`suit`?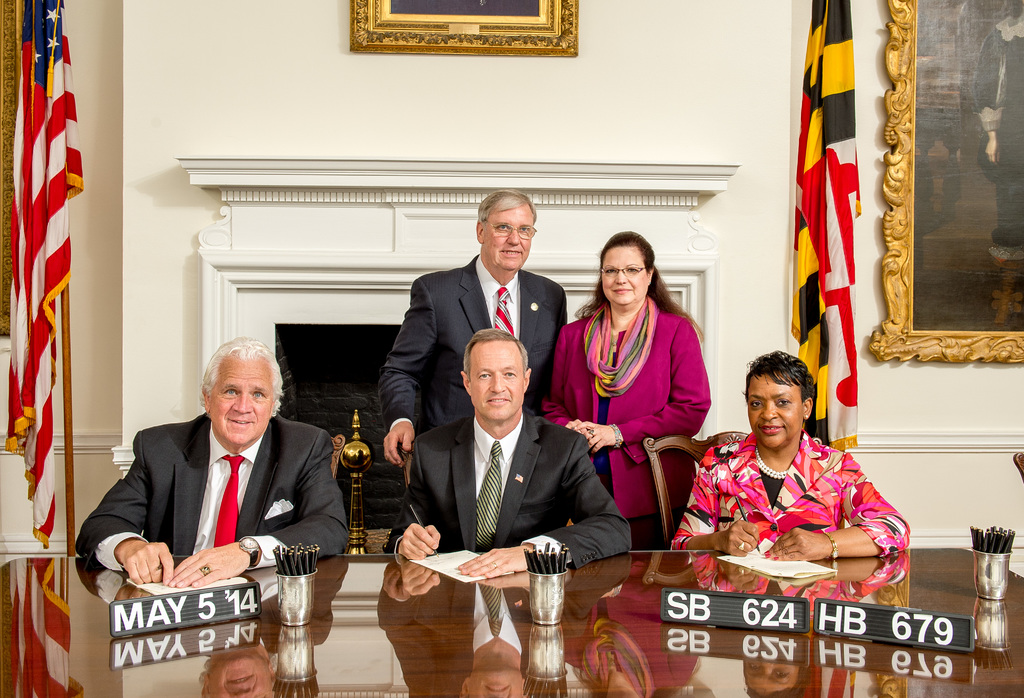
85:392:343:616
